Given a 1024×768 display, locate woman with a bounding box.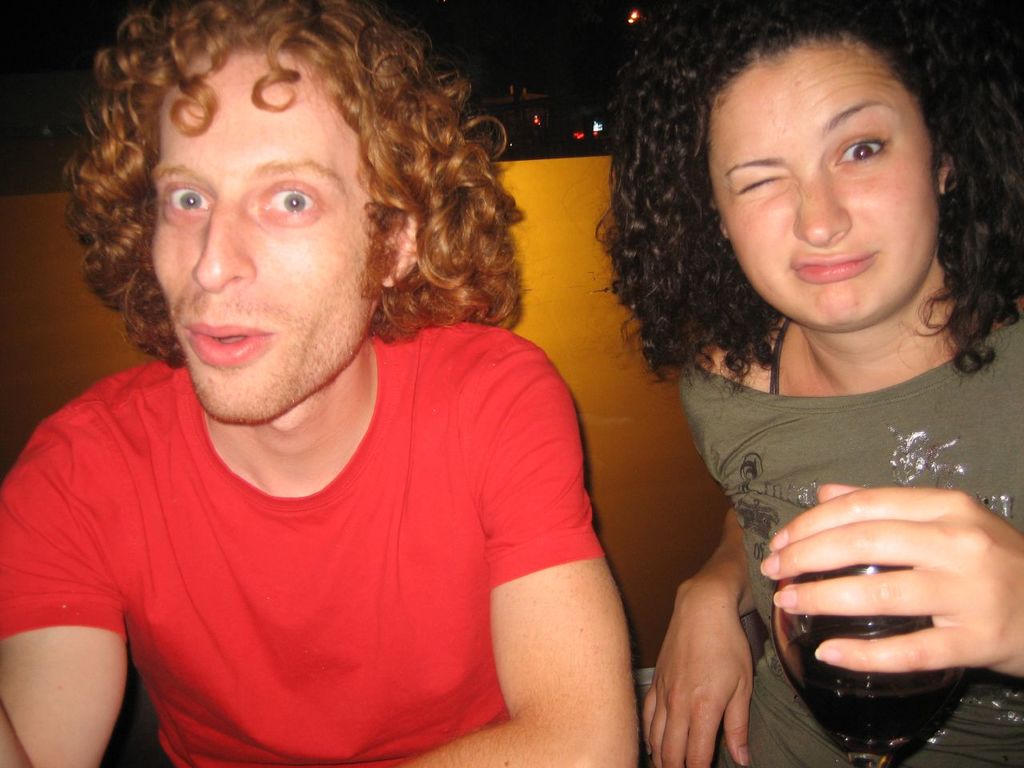
Located: <bbox>546, 26, 1023, 752</bbox>.
